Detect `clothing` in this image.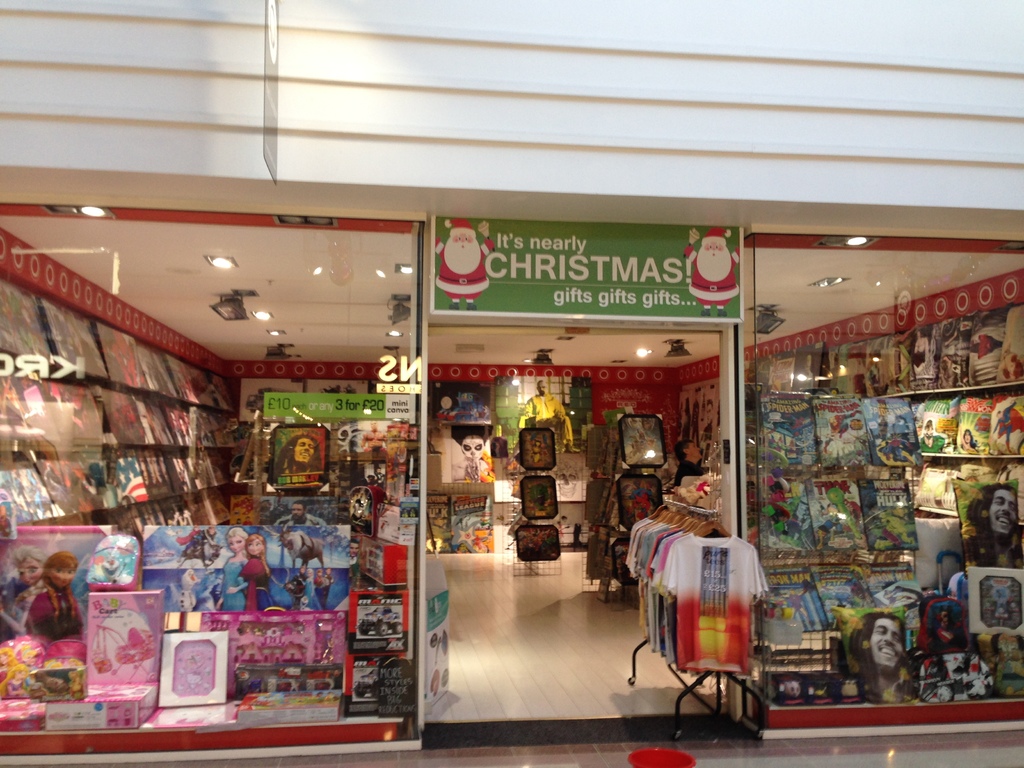
Detection: 690/401/701/449.
